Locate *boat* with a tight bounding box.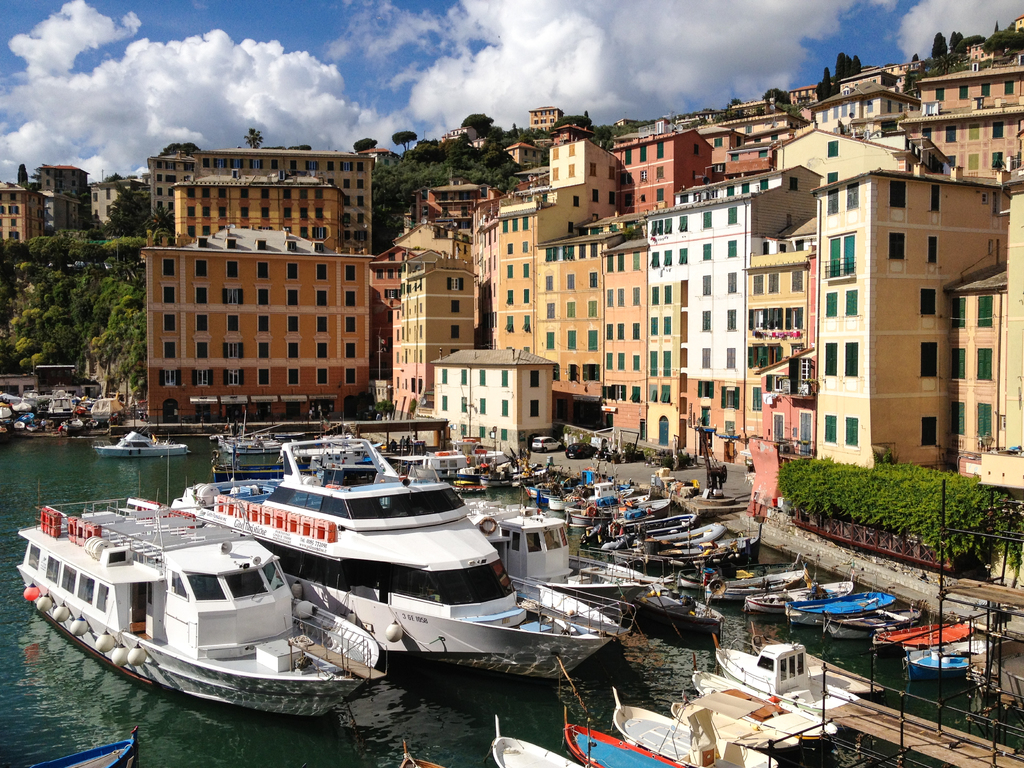
668:700:796:750.
